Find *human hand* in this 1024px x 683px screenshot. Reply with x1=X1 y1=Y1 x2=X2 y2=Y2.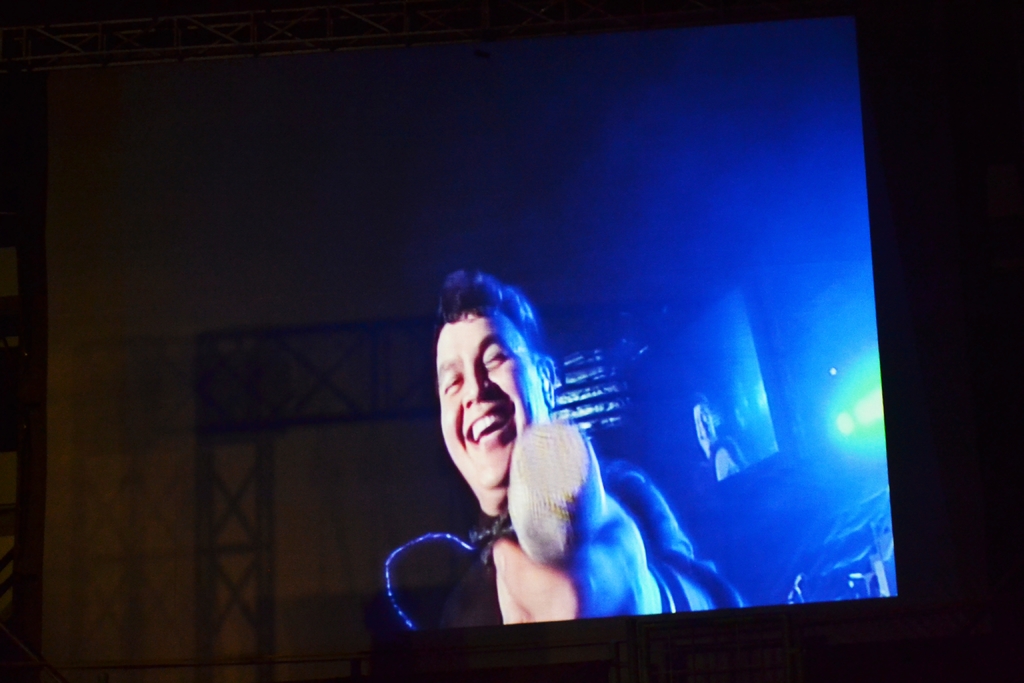
x1=501 y1=538 x2=654 y2=623.
